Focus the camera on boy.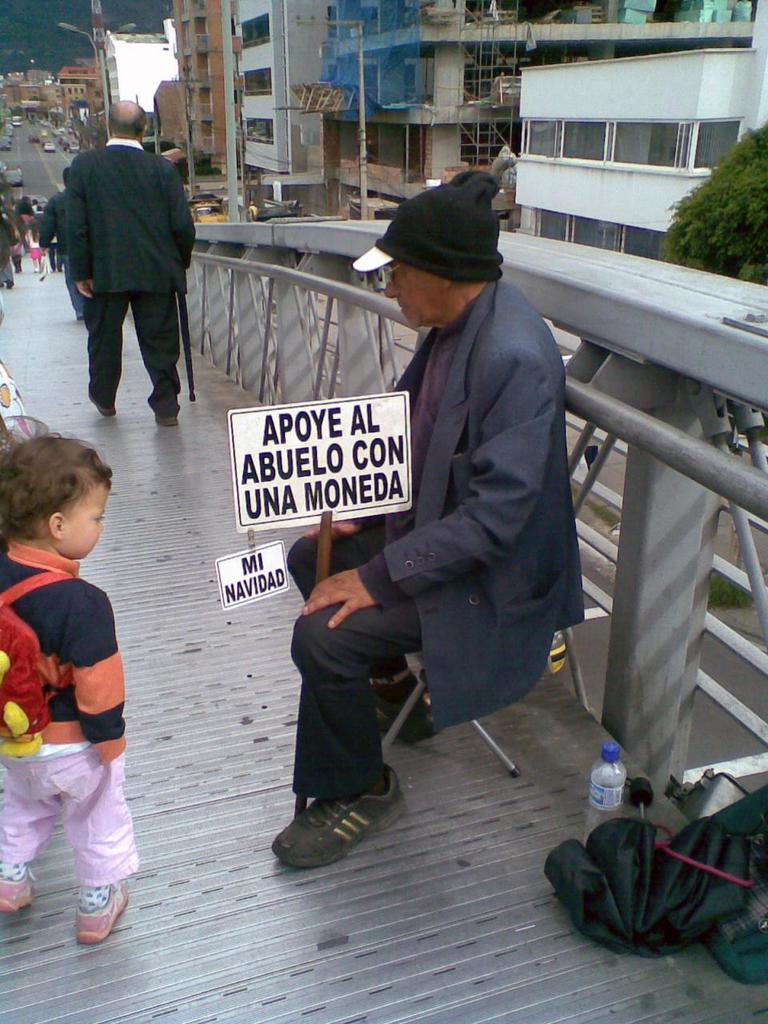
Focus region: rect(0, 418, 140, 954).
